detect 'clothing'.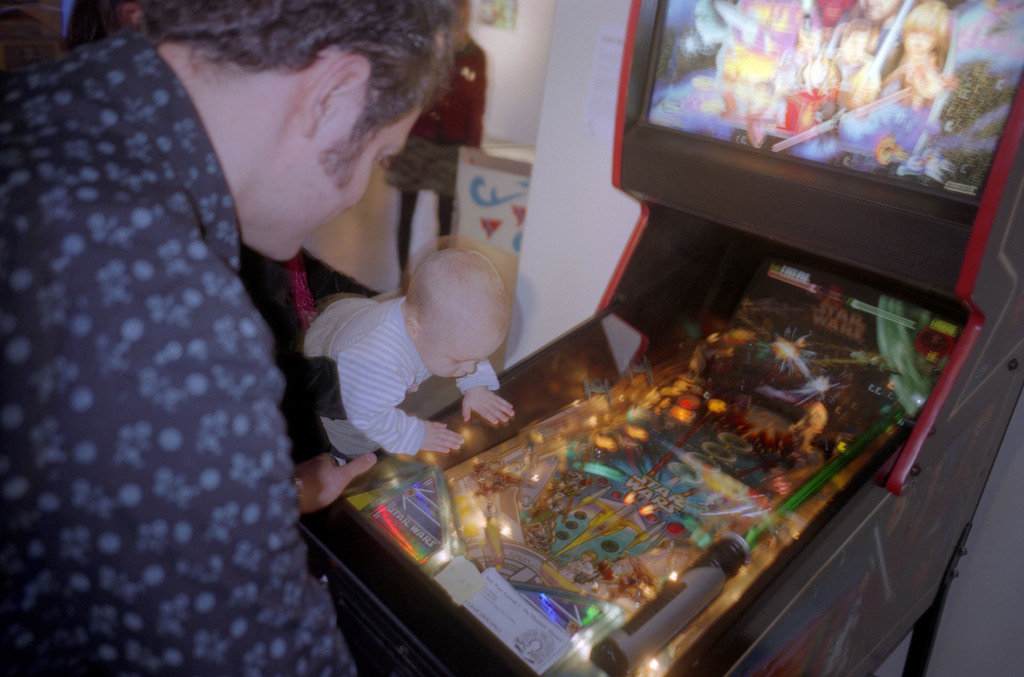
Detected at BBox(0, 30, 364, 676).
